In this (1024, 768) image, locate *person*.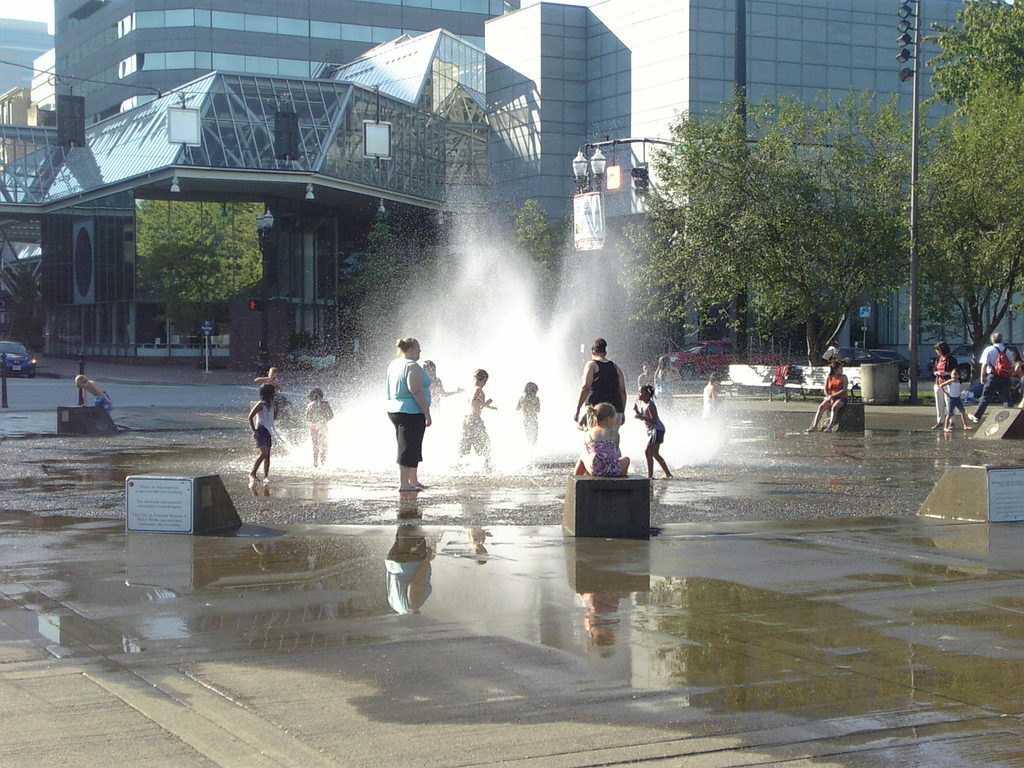
Bounding box: 930 338 956 433.
